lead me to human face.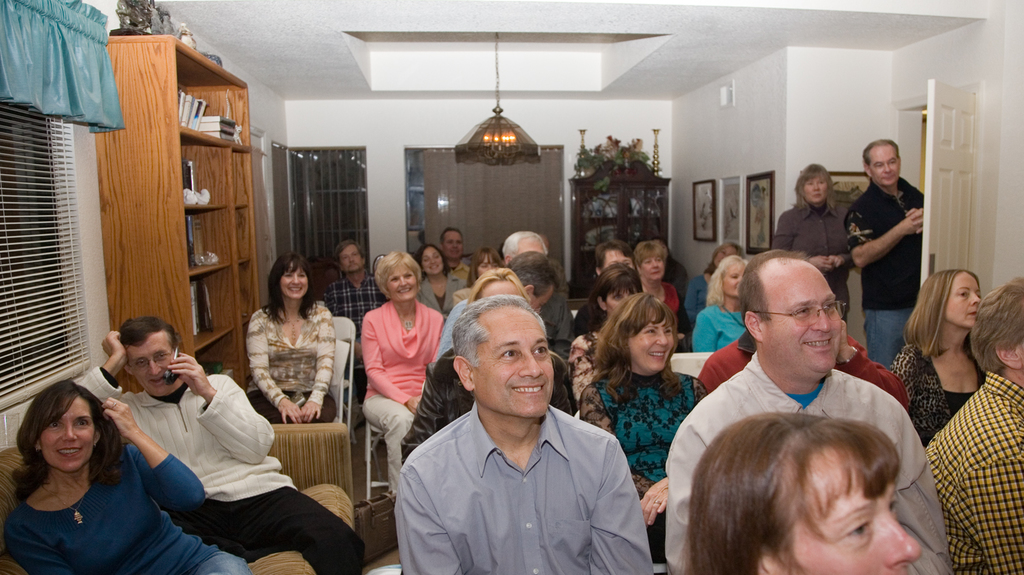
Lead to 419, 244, 443, 274.
